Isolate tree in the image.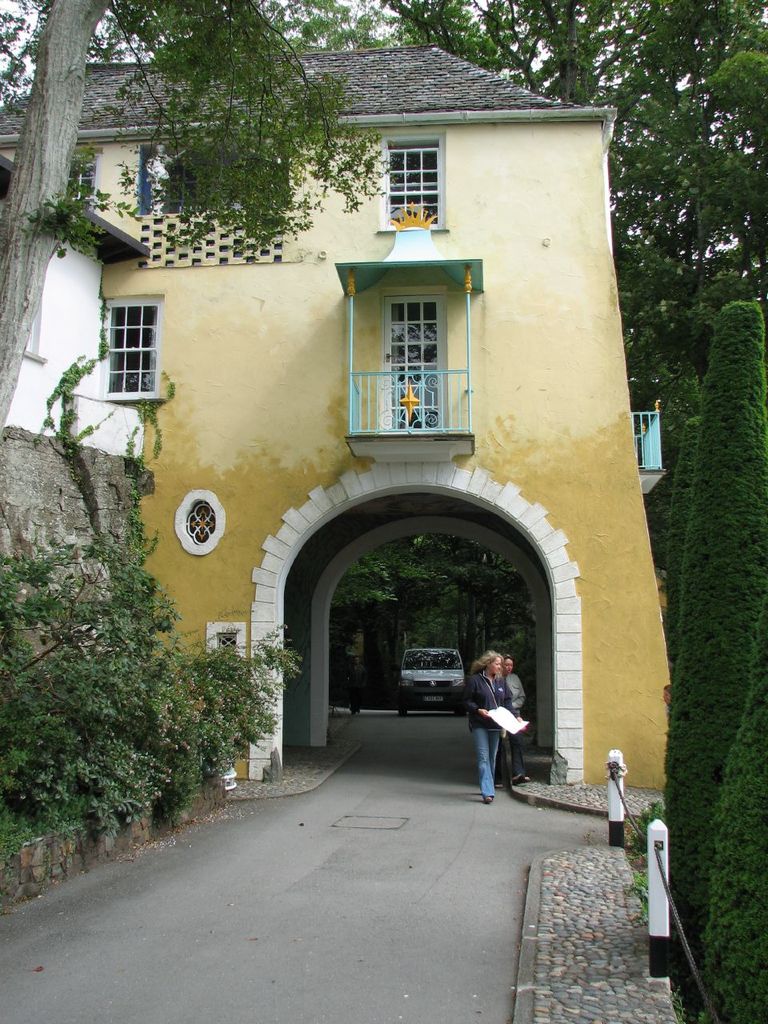
Isolated region: region(0, 538, 291, 823).
